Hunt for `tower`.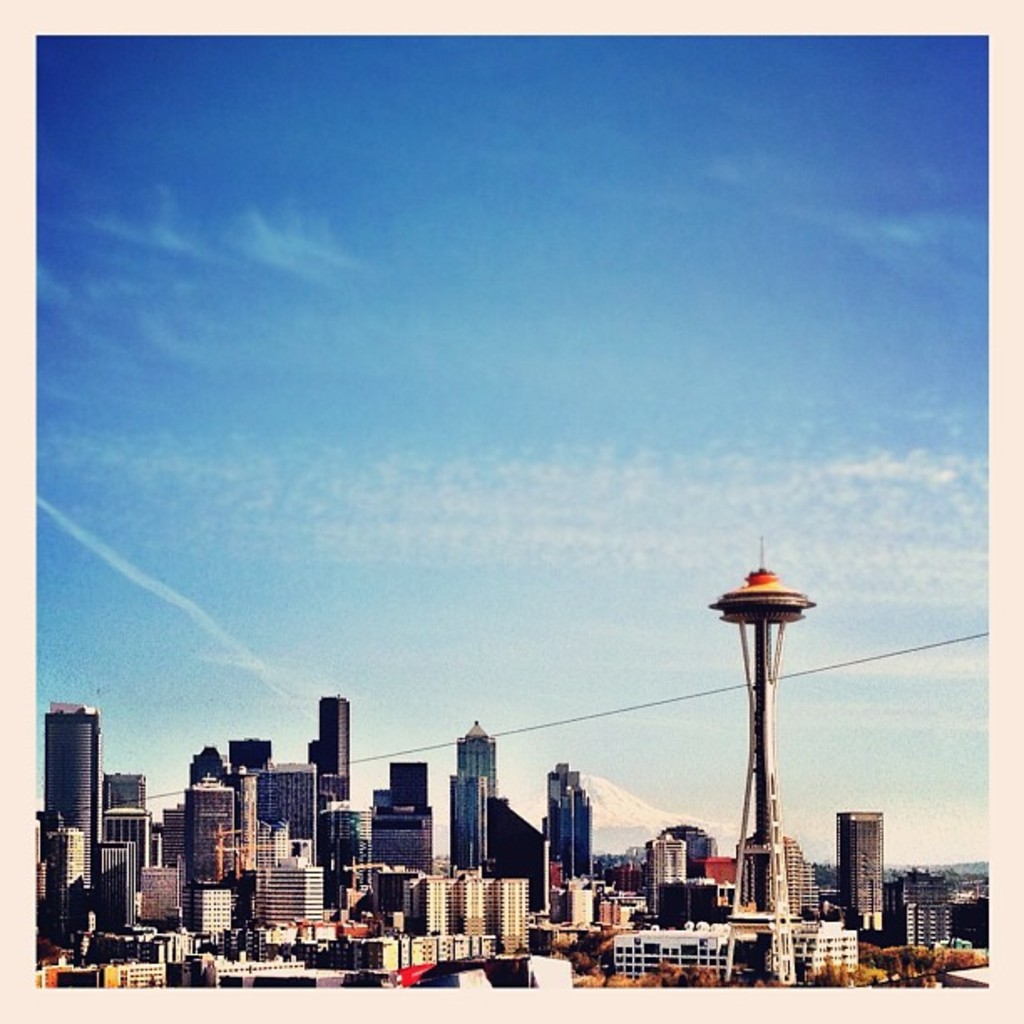
Hunted down at (852,808,883,945).
